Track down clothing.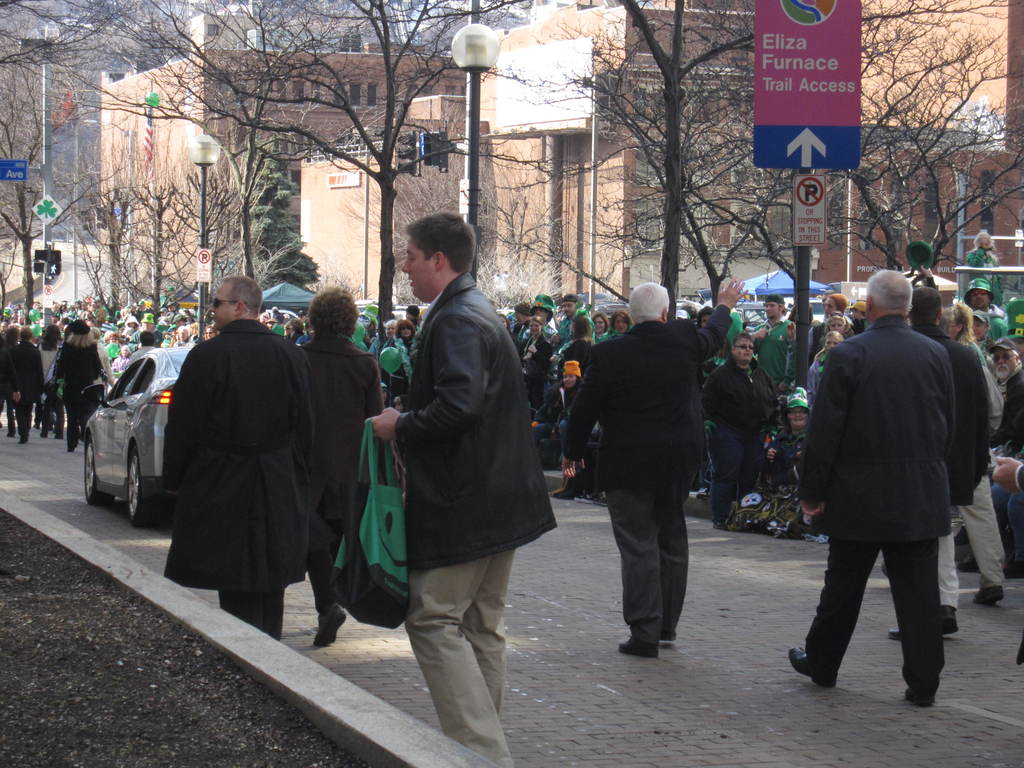
Tracked to Rect(796, 308, 956, 536).
